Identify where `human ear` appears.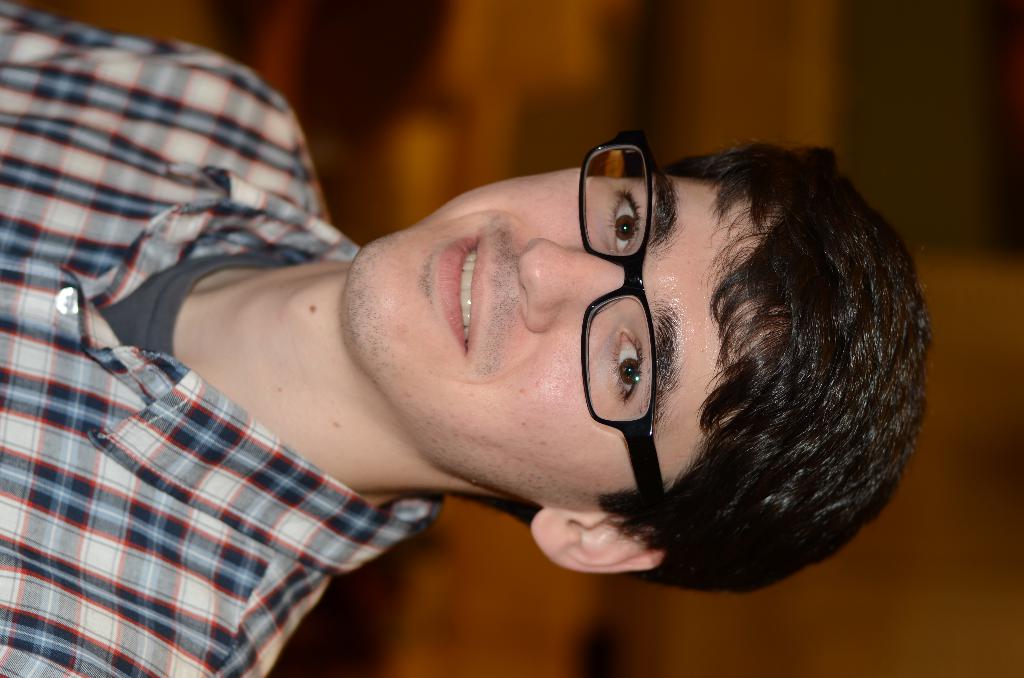
Appears at rect(531, 504, 664, 576).
